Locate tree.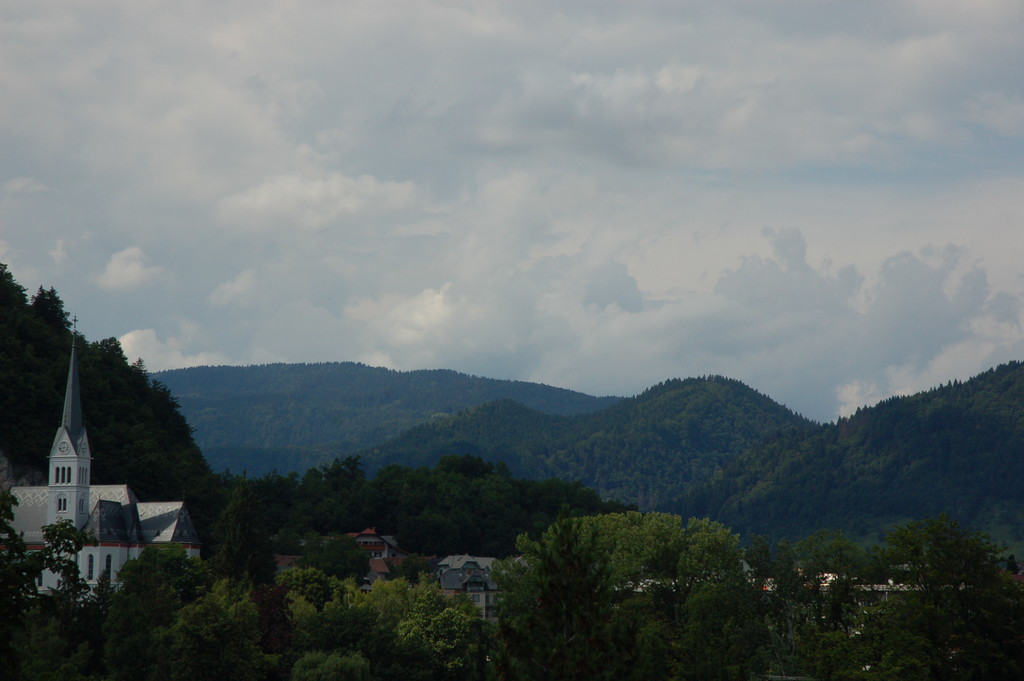
Bounding box: l=758, t=561, r=878, b=680.
